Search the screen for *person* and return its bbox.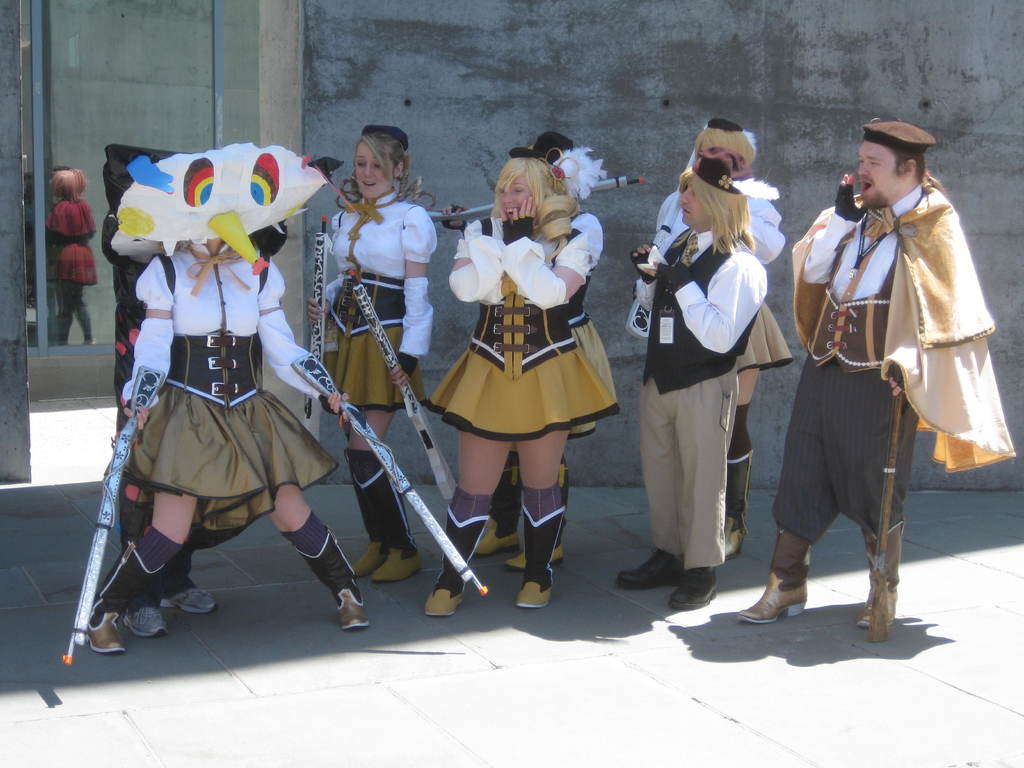
Found: select_region(417, 145, 623, 621).
